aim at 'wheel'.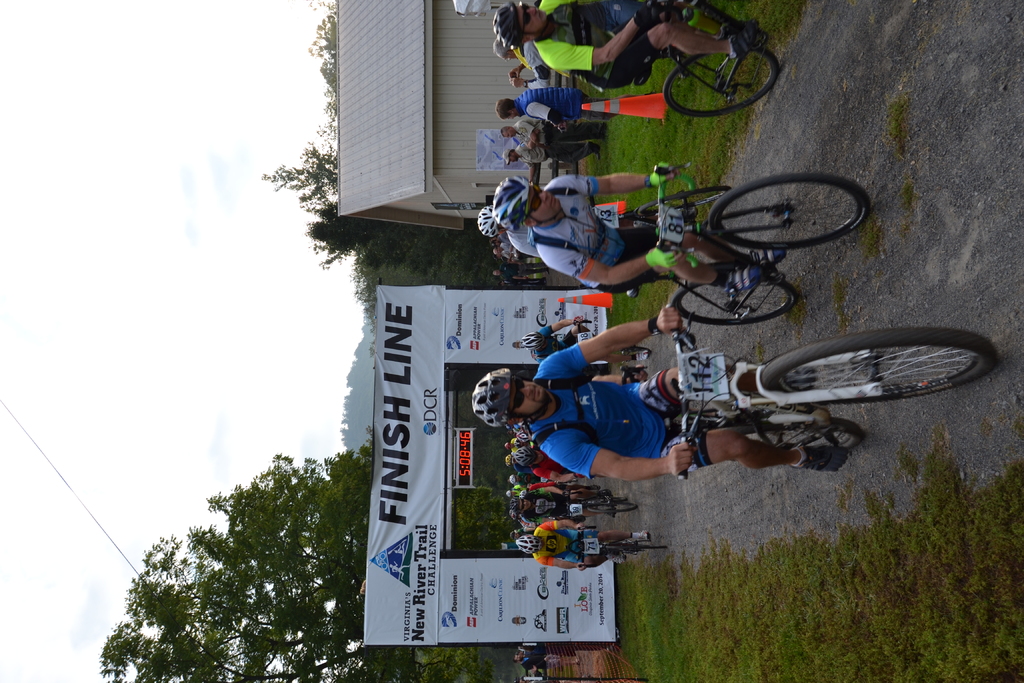
Aimed at select_region(586, 502, 636, 514).
